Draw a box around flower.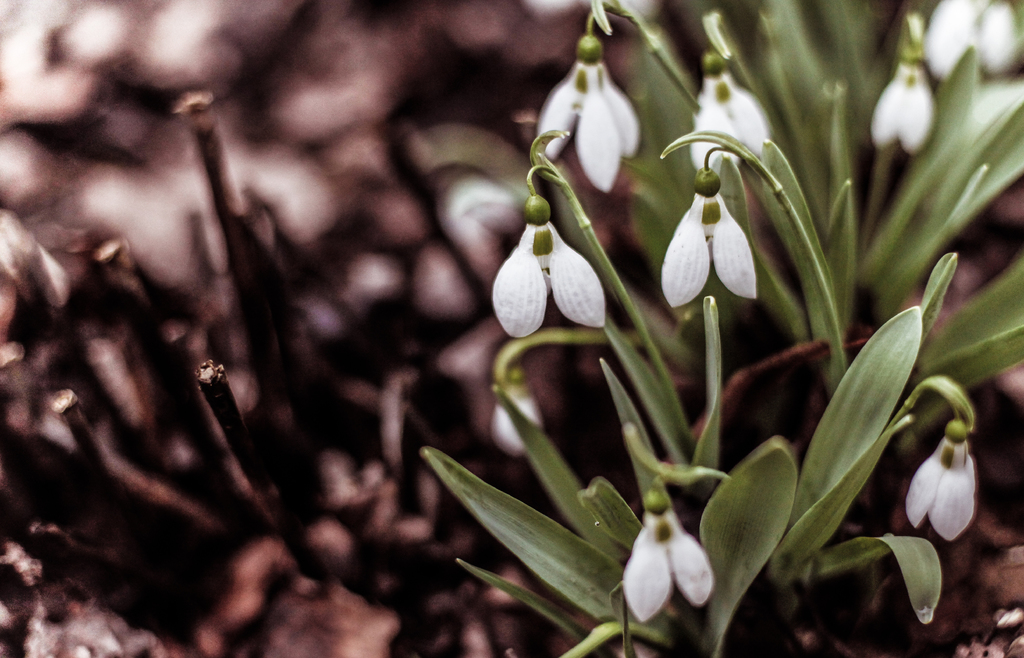
<region>489, 202, 618, 332</region>.
